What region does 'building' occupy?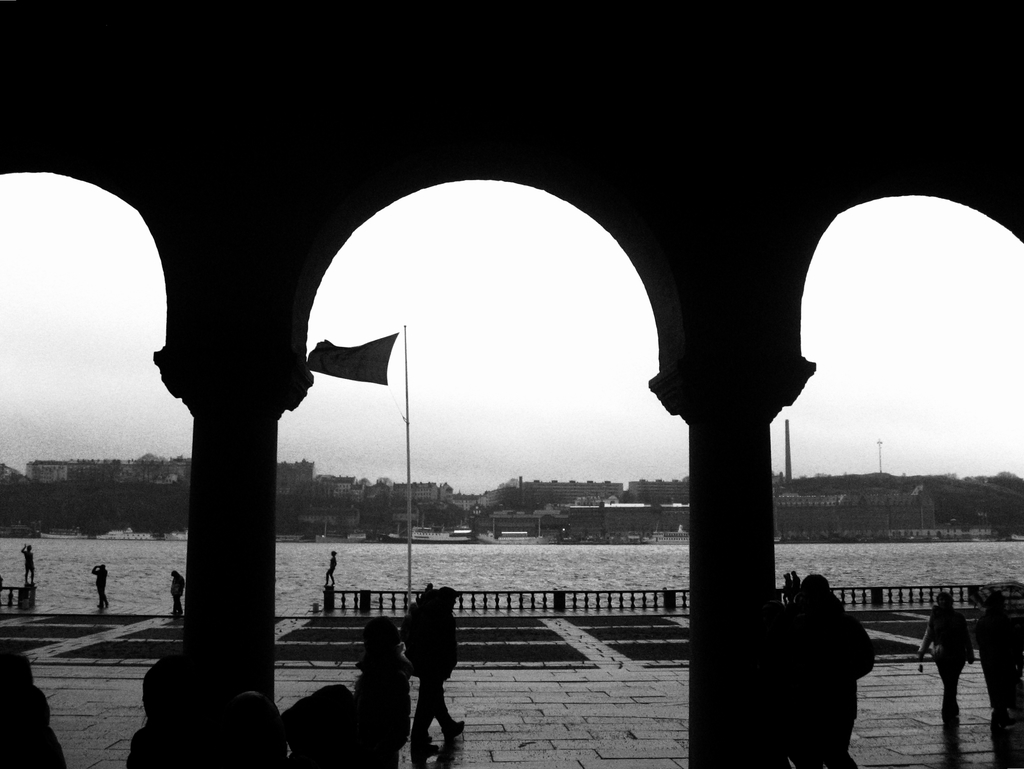
[left=0, top=0, right=1023, bottom=767].
